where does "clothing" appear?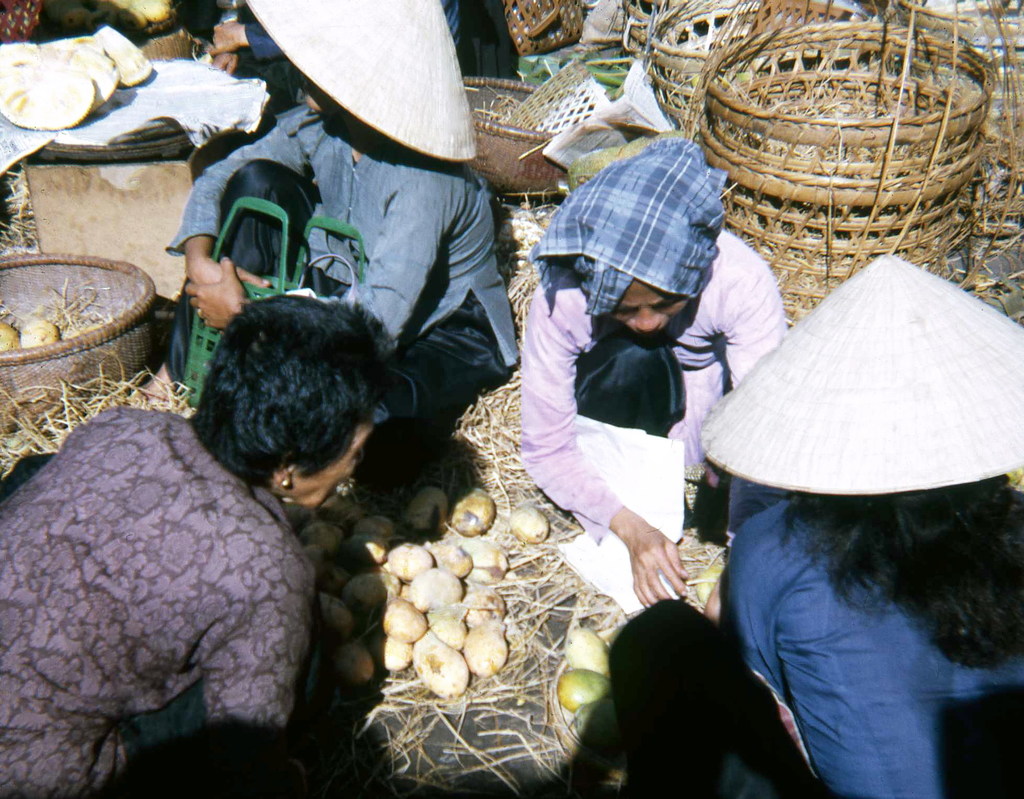
Appears at Rect(512, 232, 796, 540).
